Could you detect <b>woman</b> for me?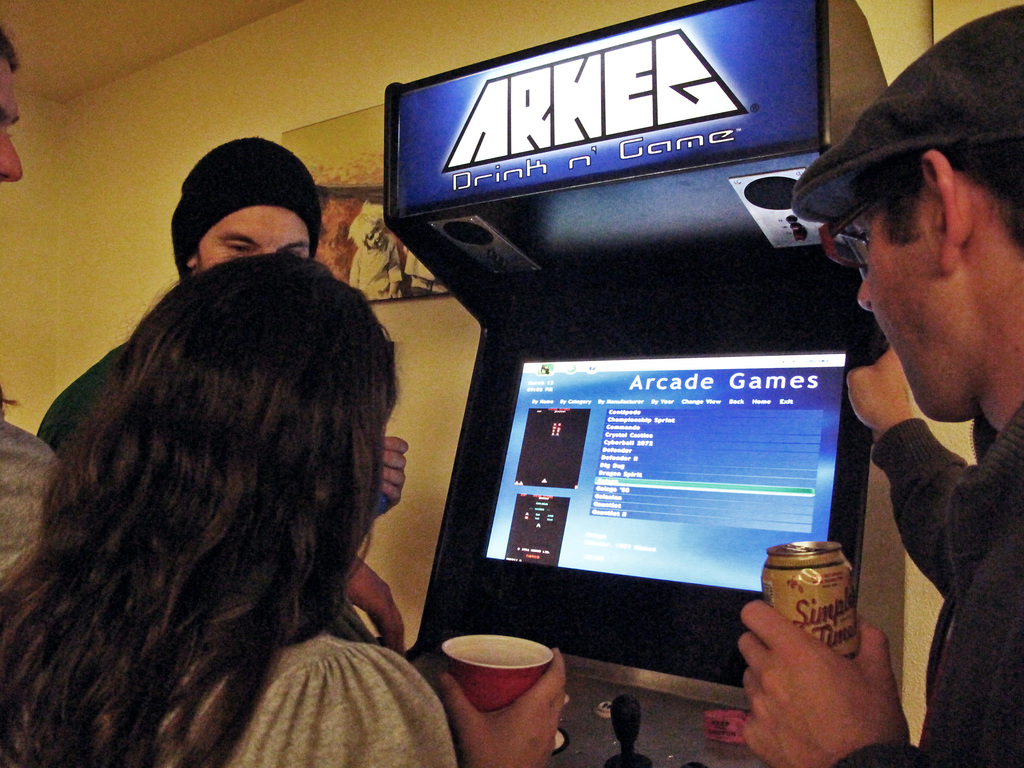
Detection result: {"x1": 0, "y1": 252, "x2": 569, "y2": 767}.
